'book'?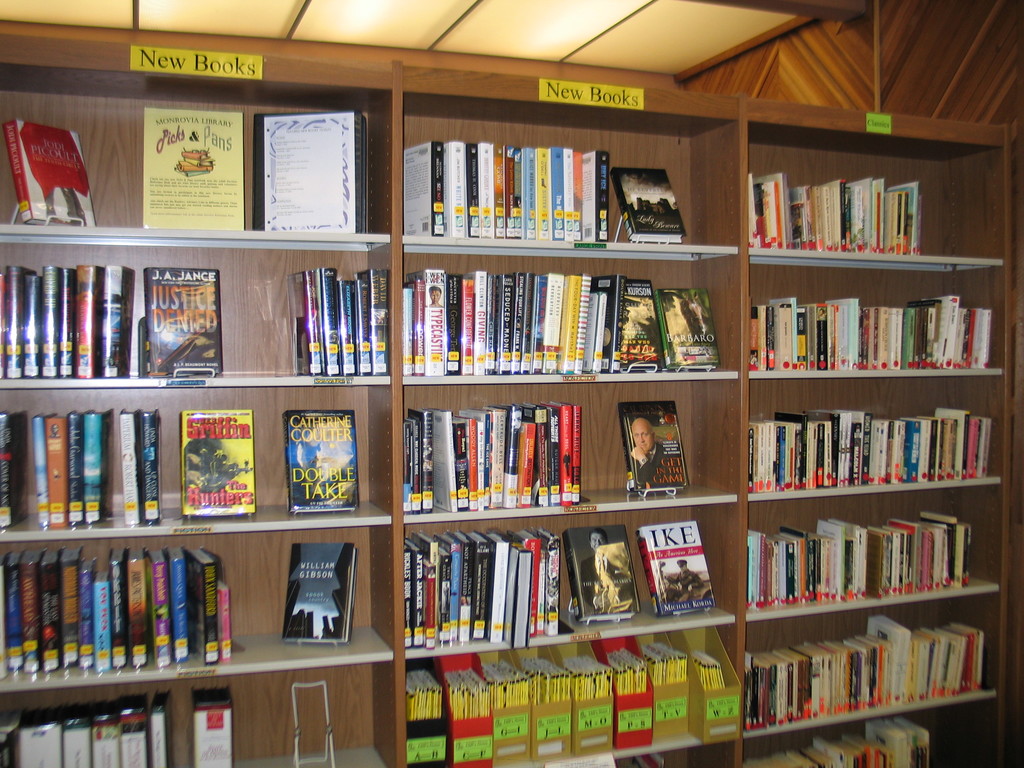
l=220, t=575, r=239, b=664
